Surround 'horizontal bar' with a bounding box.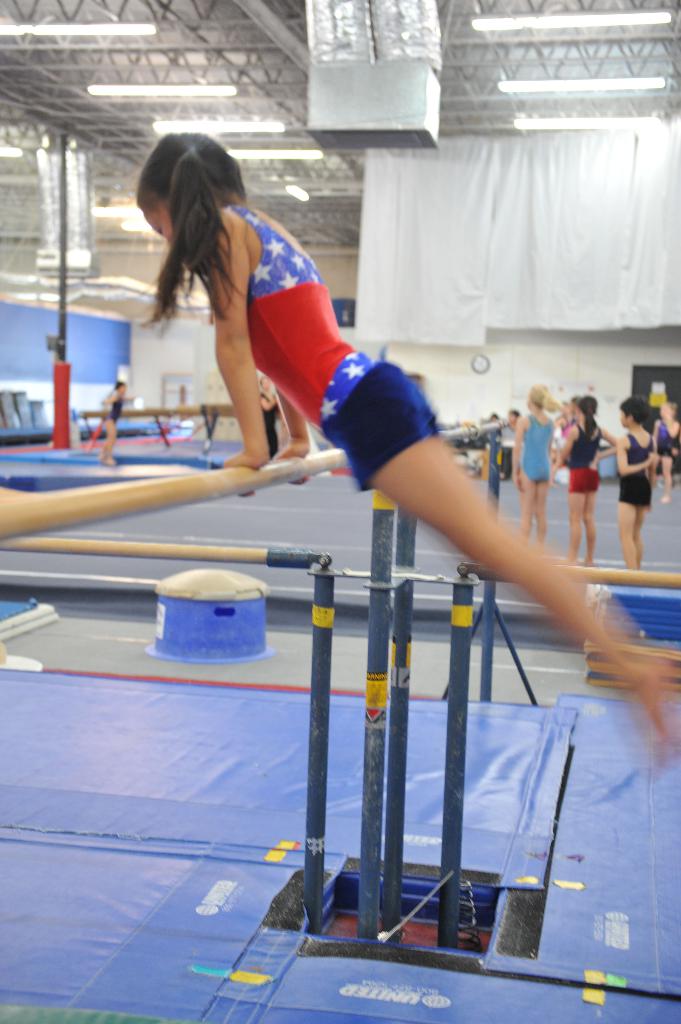
bbox=[0, 534, 333, 569].
